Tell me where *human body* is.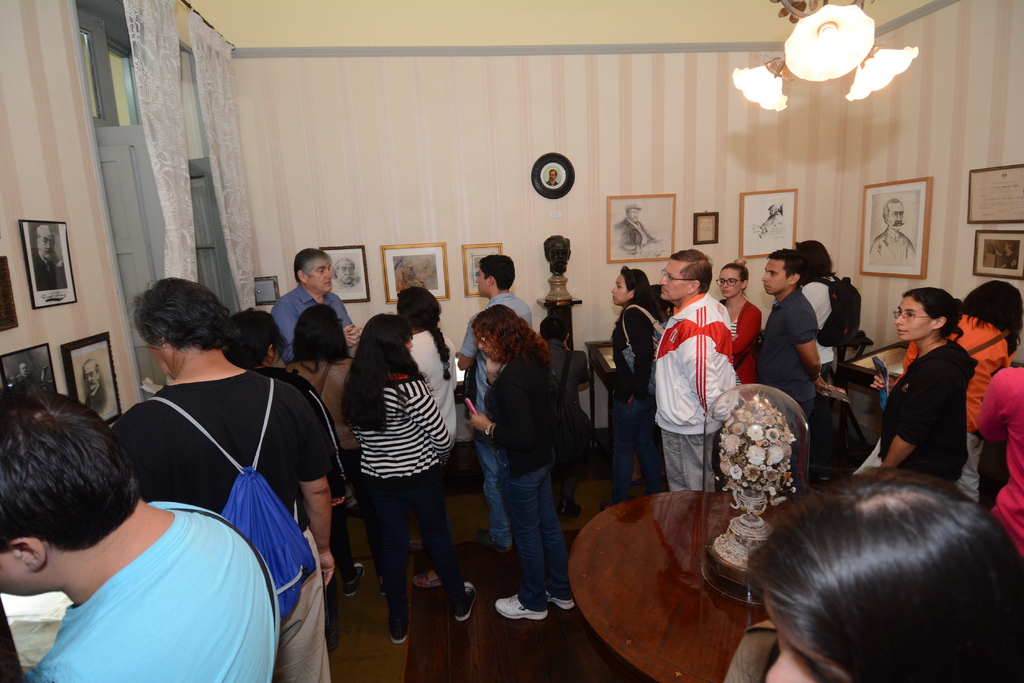
*human body* is at BBox(868, 334, 980, 481).
